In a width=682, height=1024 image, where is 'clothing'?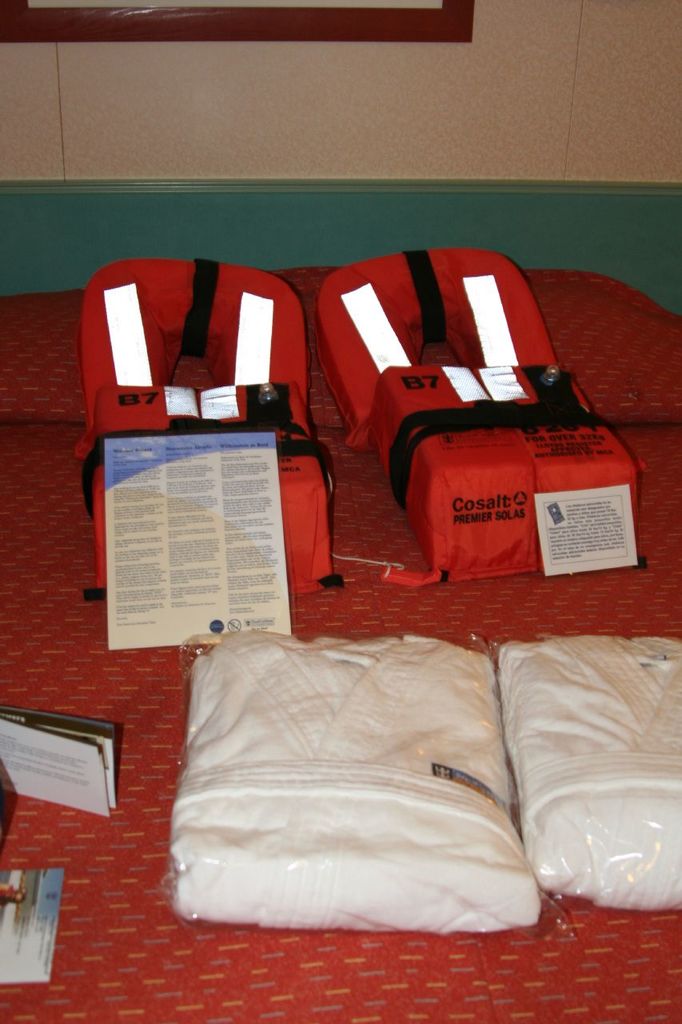
locate(494, 626, 681, 922).
